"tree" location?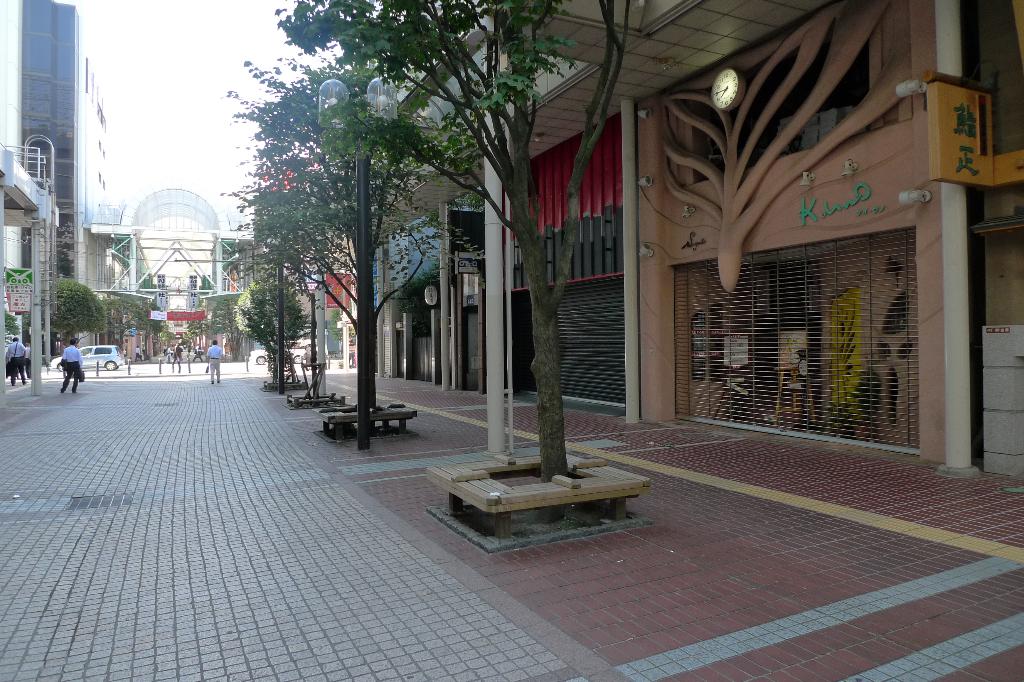
bbox=(22, 275, 108, 347)
